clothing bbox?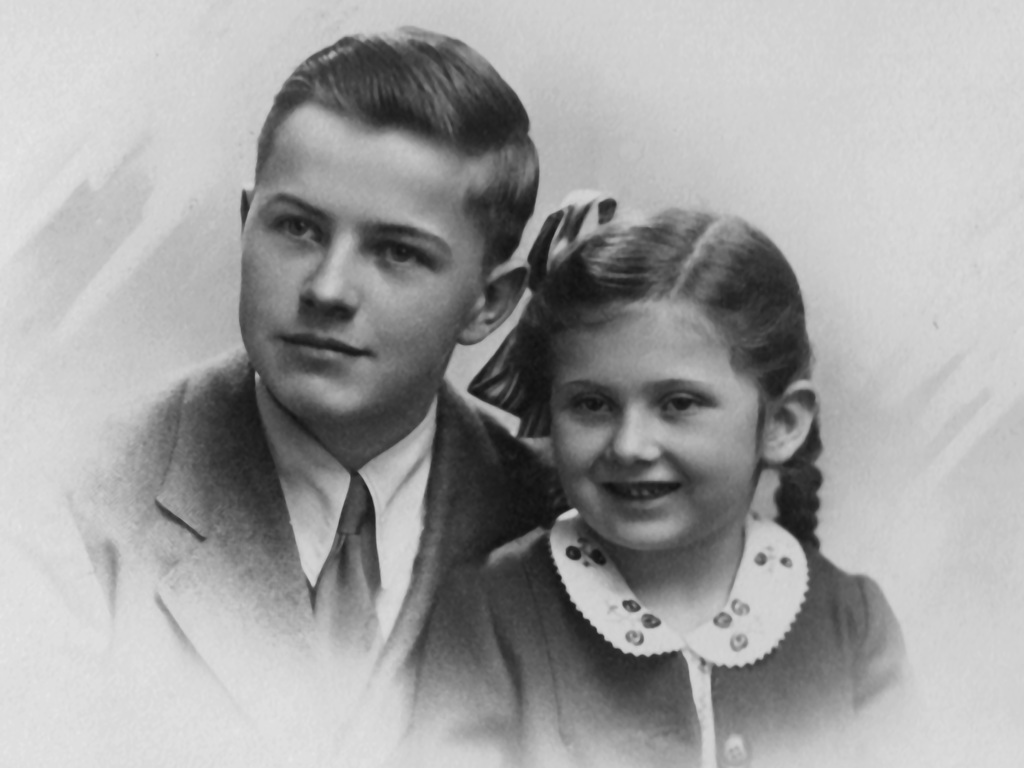
bbox=(0, 349, 568, 767)
